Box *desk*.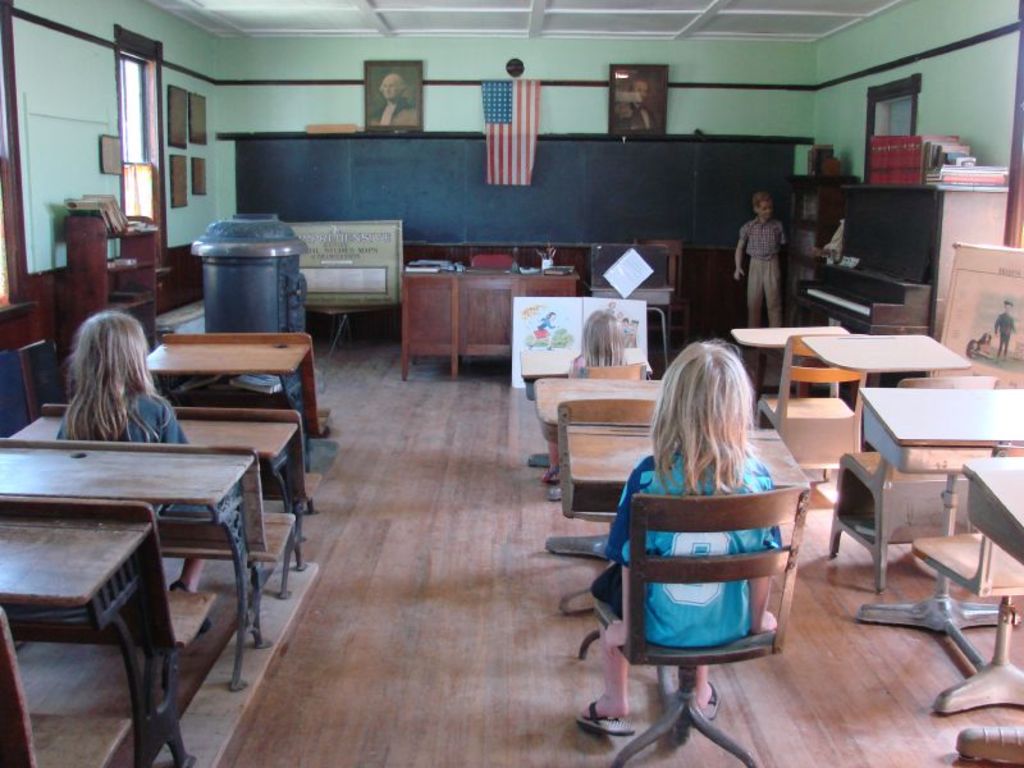
797, 326, 975, 384.
